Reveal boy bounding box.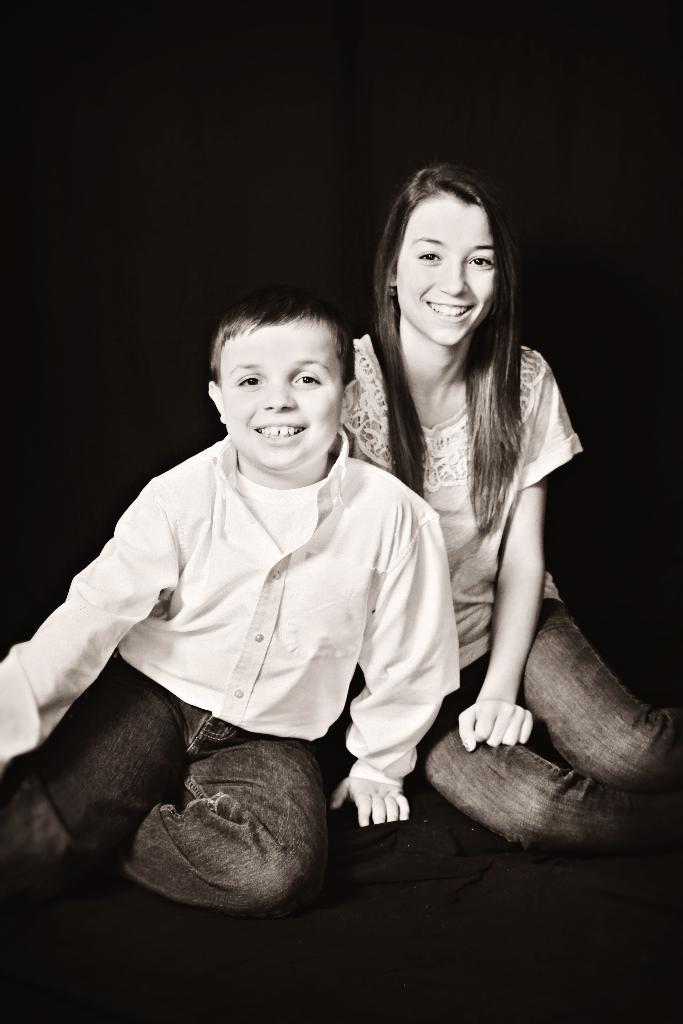
Revealed: (x1=1, y1=297, x2=457, y2=908).
